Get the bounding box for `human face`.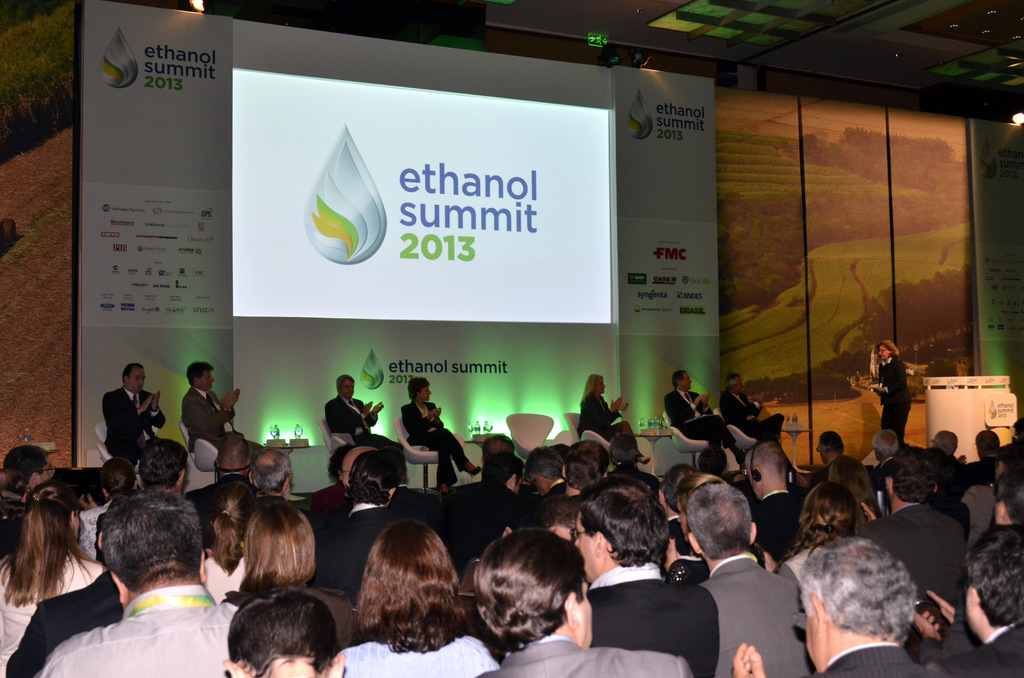
<region>570, 513, 595, 581</region>.
